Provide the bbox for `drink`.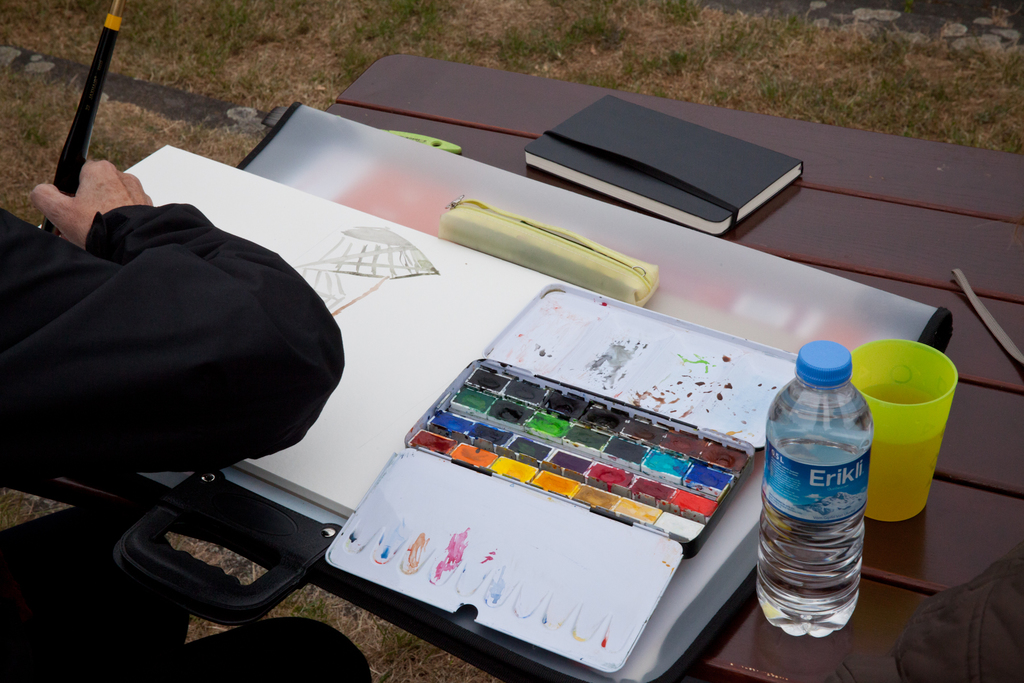
[left=773, top=343, right=874, bottom=670].
